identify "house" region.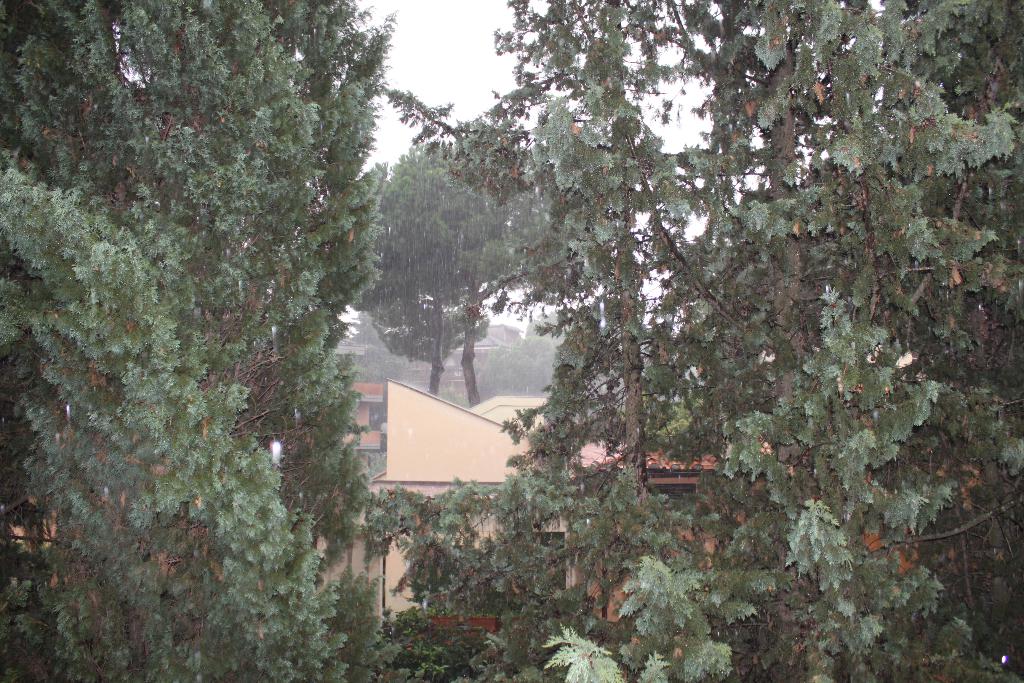
Region: [586, 413, 976, 625].
